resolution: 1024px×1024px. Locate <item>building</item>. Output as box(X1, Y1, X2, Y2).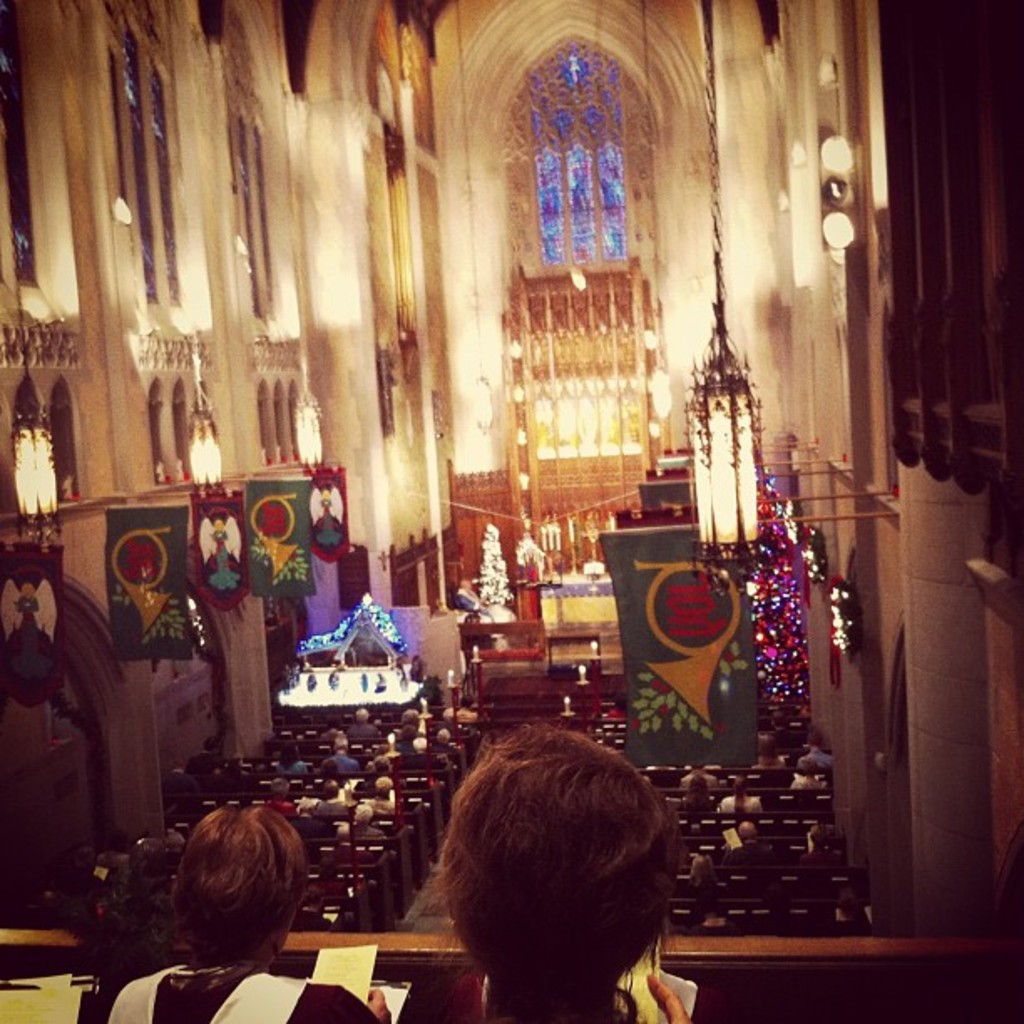
box(0, 0, 1022, 1022).
